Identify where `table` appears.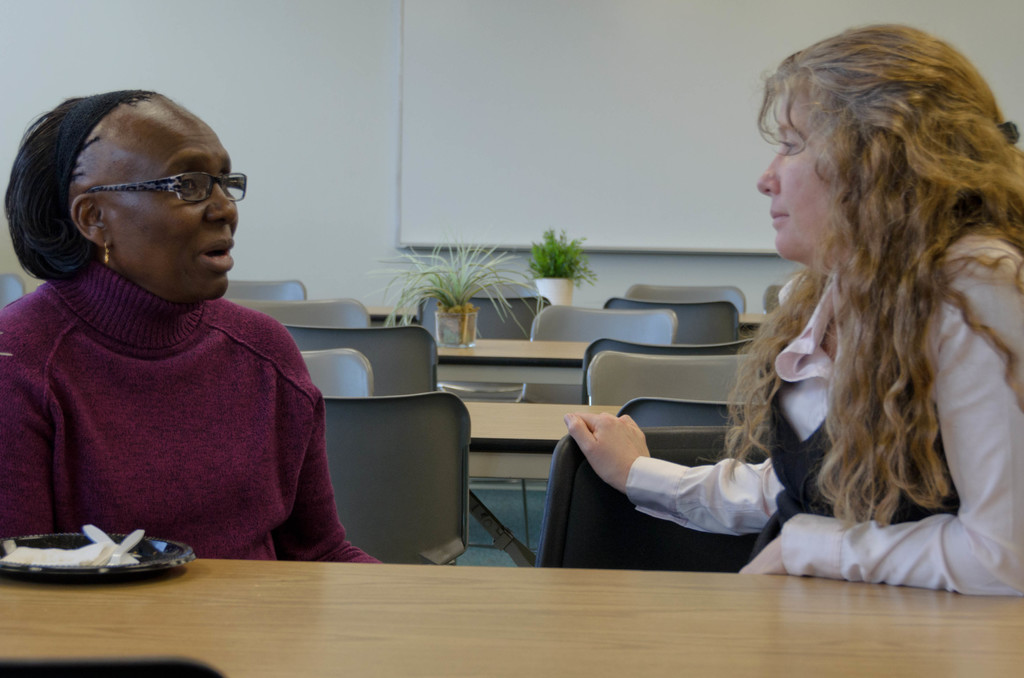
Appears at select_region(460, 389, 627, 563).
